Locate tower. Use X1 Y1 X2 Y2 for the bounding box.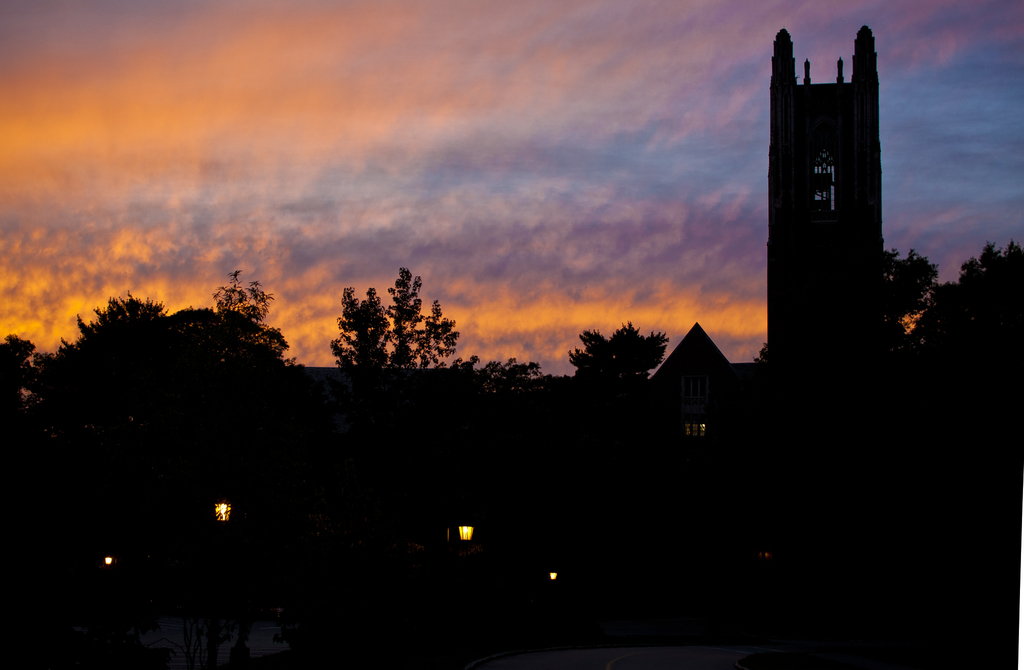
755 12 911 352.
